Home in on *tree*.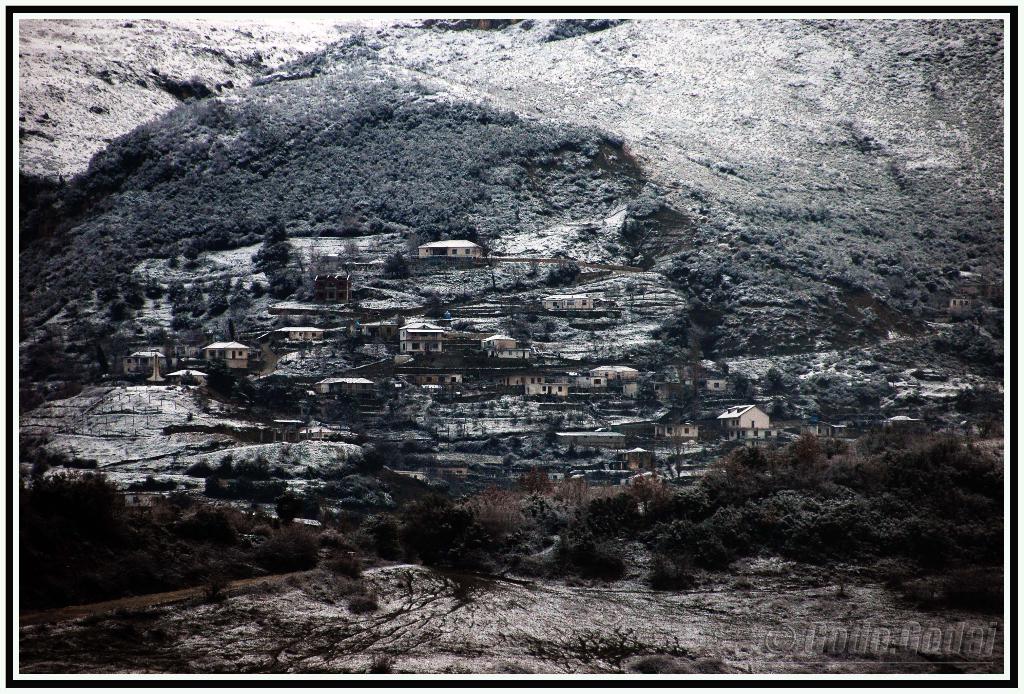
Homed in at bbox(168, 310, 203, 335).
